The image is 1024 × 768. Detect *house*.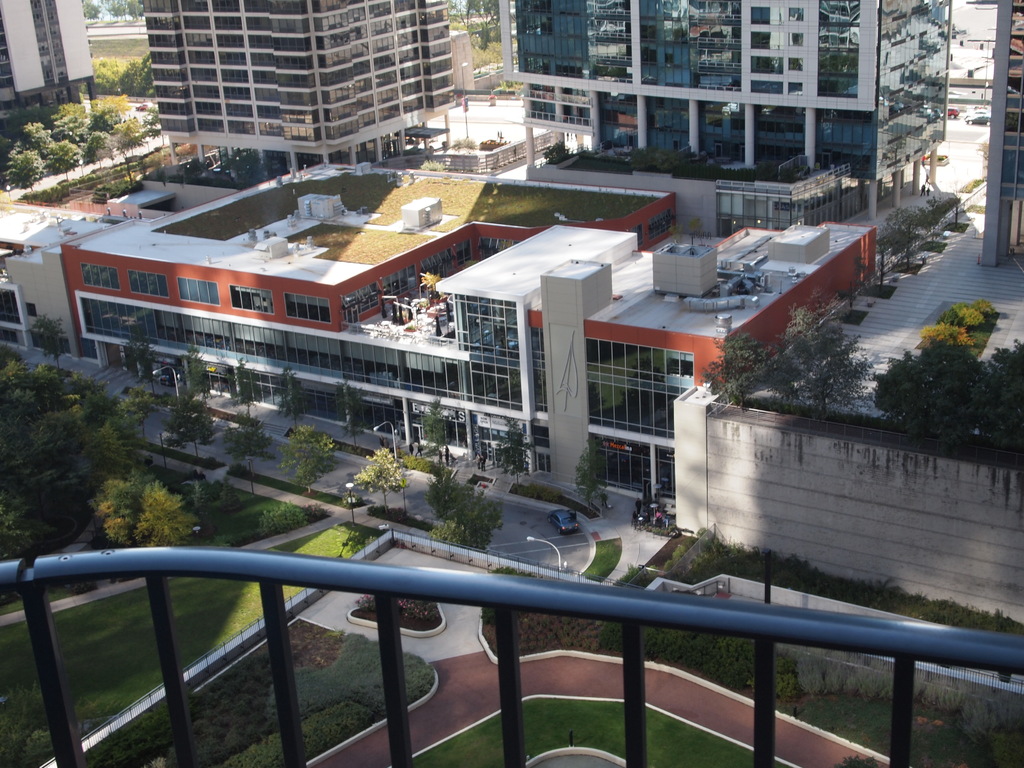
Detection: box(520, 0, 944, 183).
